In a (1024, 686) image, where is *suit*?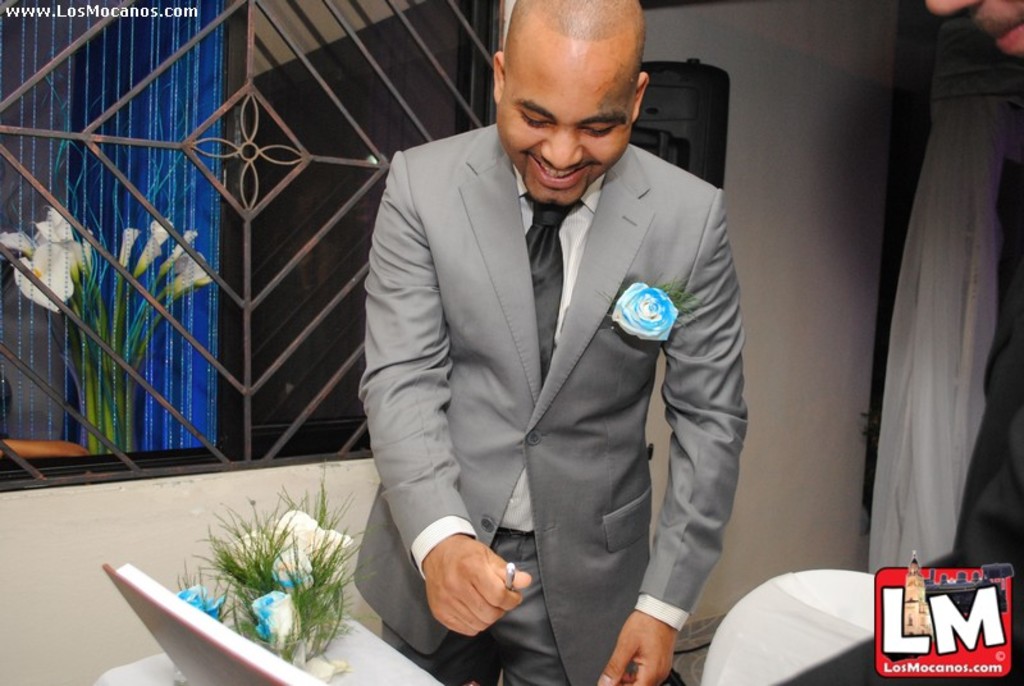
<bbox>339, 49, 749, 674</bbox>.
